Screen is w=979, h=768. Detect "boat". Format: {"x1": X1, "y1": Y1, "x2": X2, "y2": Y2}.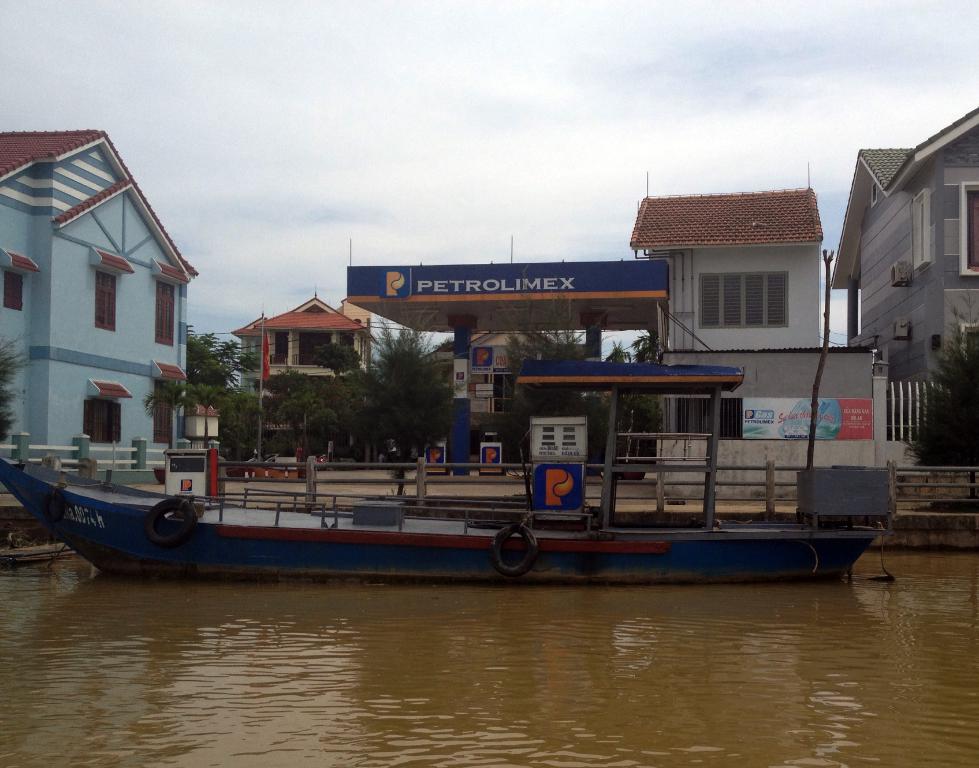
{"x1": 5, "y1": 414, "x2": 950, "y2": 573}.
